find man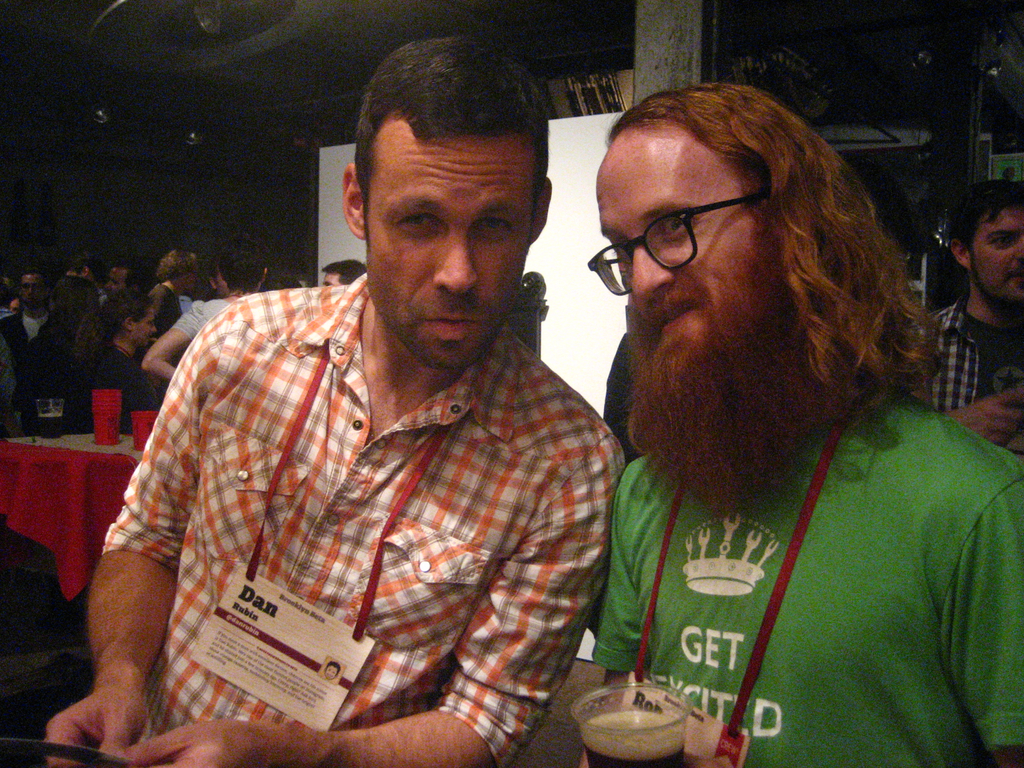
locate(577, 83, 1023, 767)
